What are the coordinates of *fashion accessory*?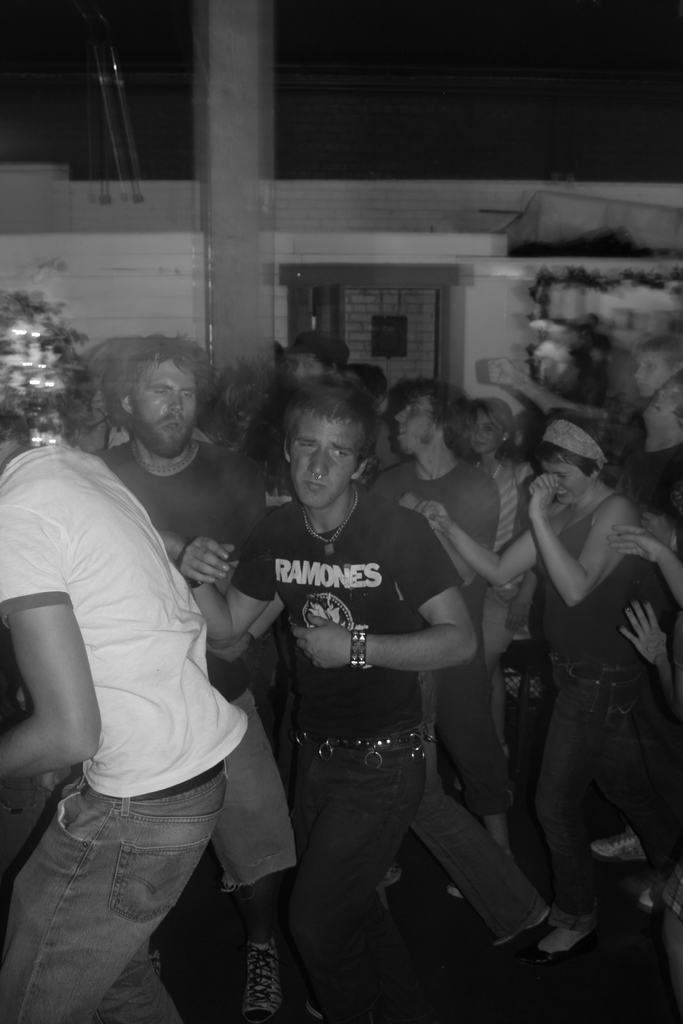
<box>284,331,353,359</box>.
